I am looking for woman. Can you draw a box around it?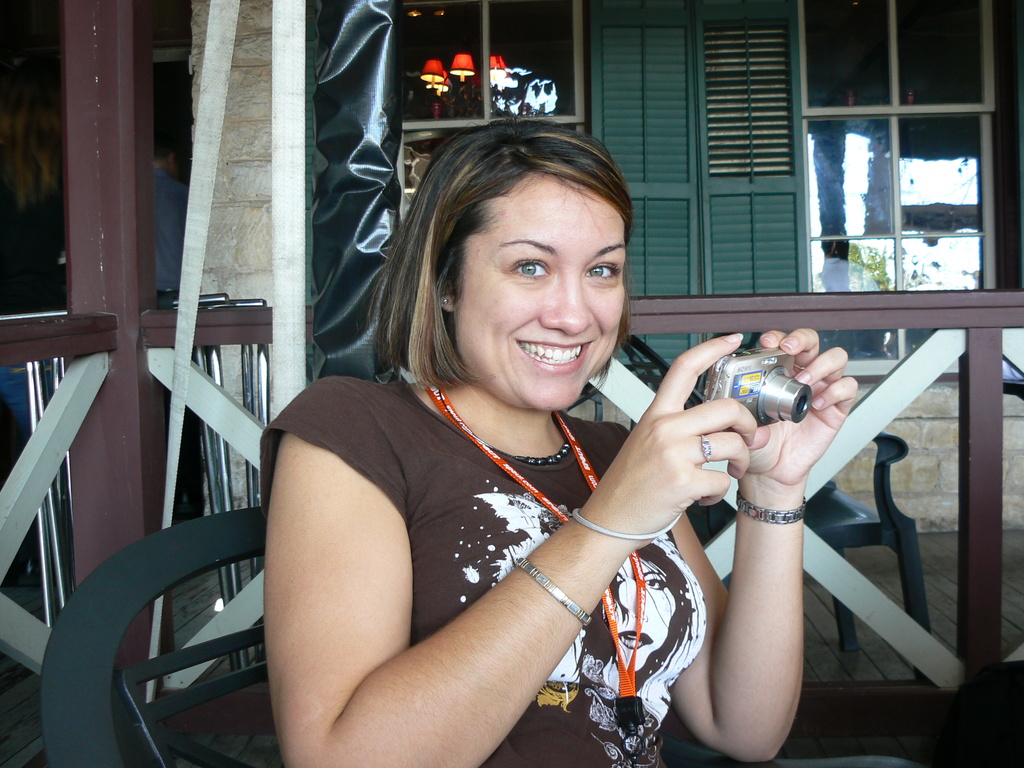
Sure, the bounding box is bbox=(262, 120, 854, 767).
